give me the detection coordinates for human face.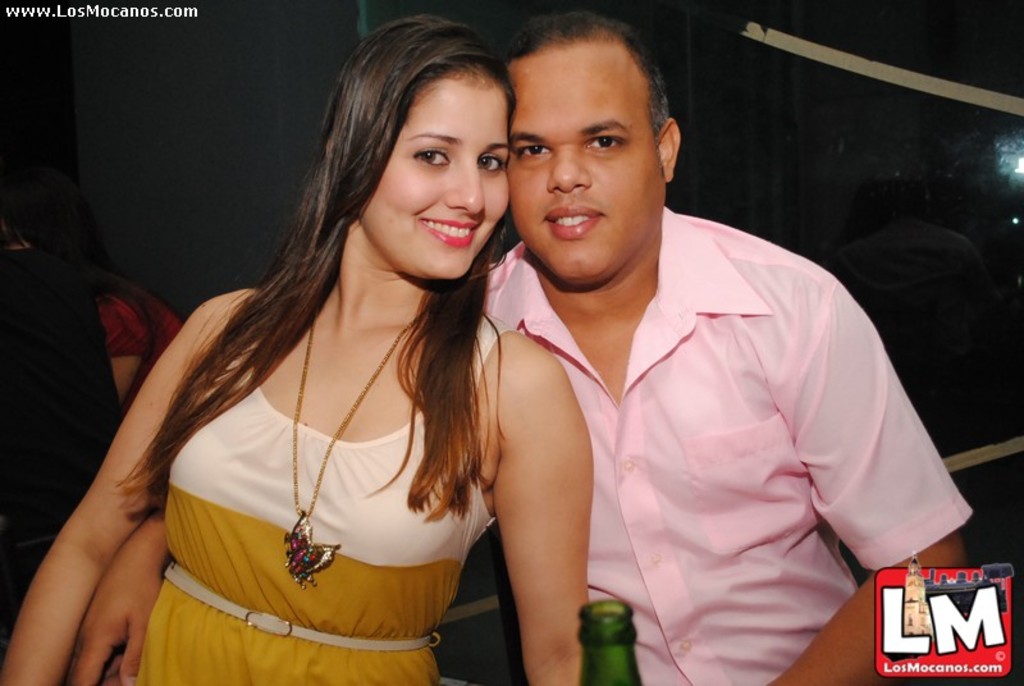
(x1=504, y1=42, x2=671, y2=292).
